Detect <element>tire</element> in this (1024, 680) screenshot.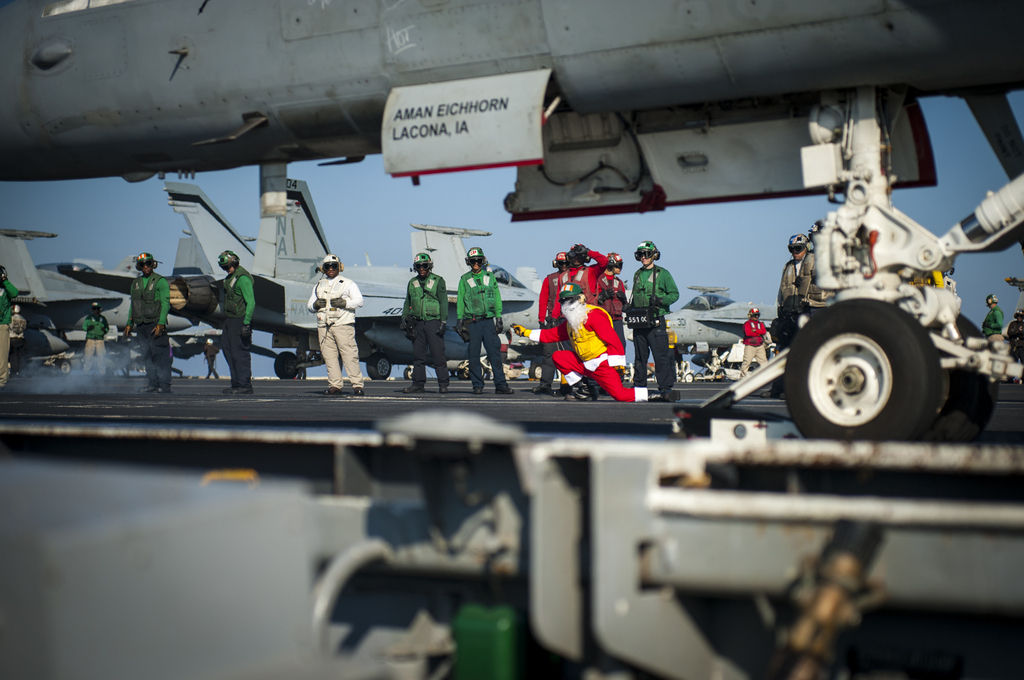
Detection: (left=686, top=372, right=695, bottom=382).
